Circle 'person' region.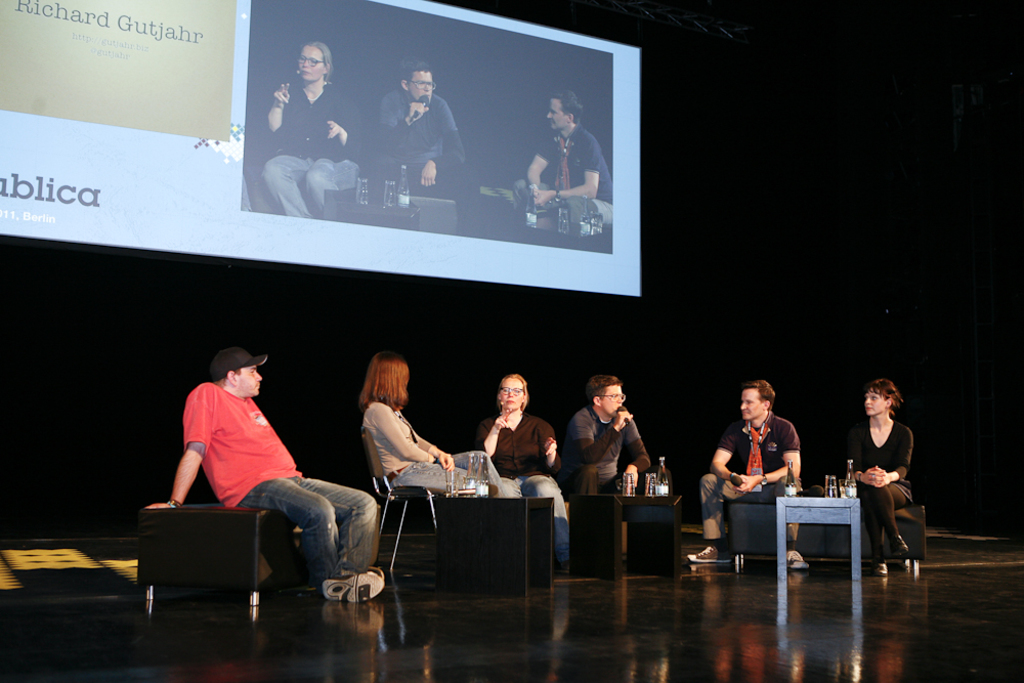
Region: pyautogui.locateOnScreen(568, 378, 653, 498).
